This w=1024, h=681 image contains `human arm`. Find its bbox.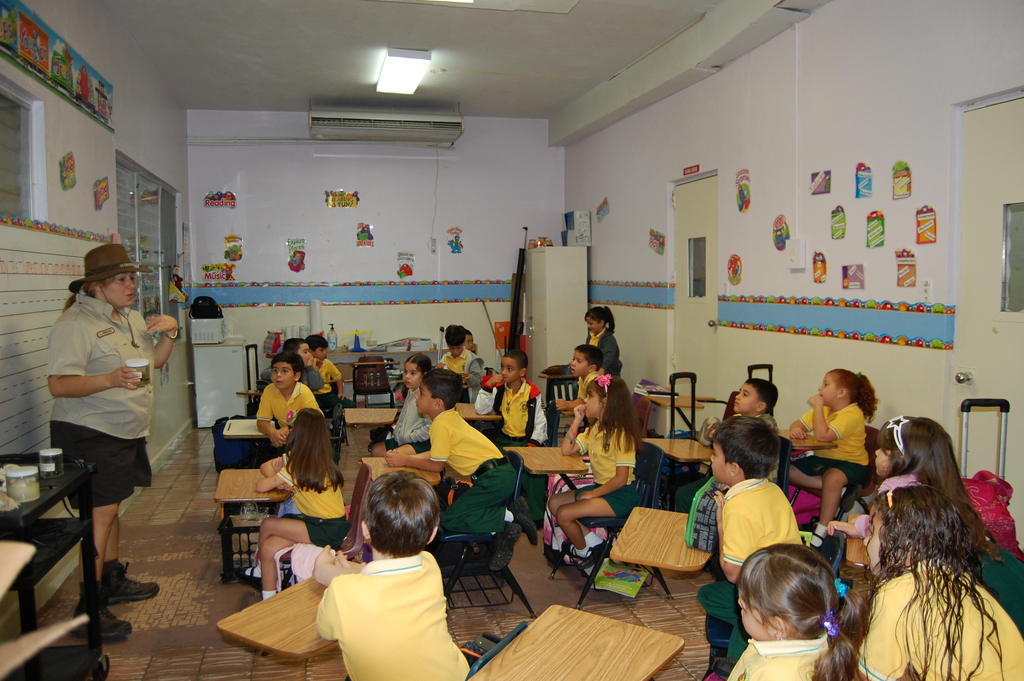
[303,358,323,395].
